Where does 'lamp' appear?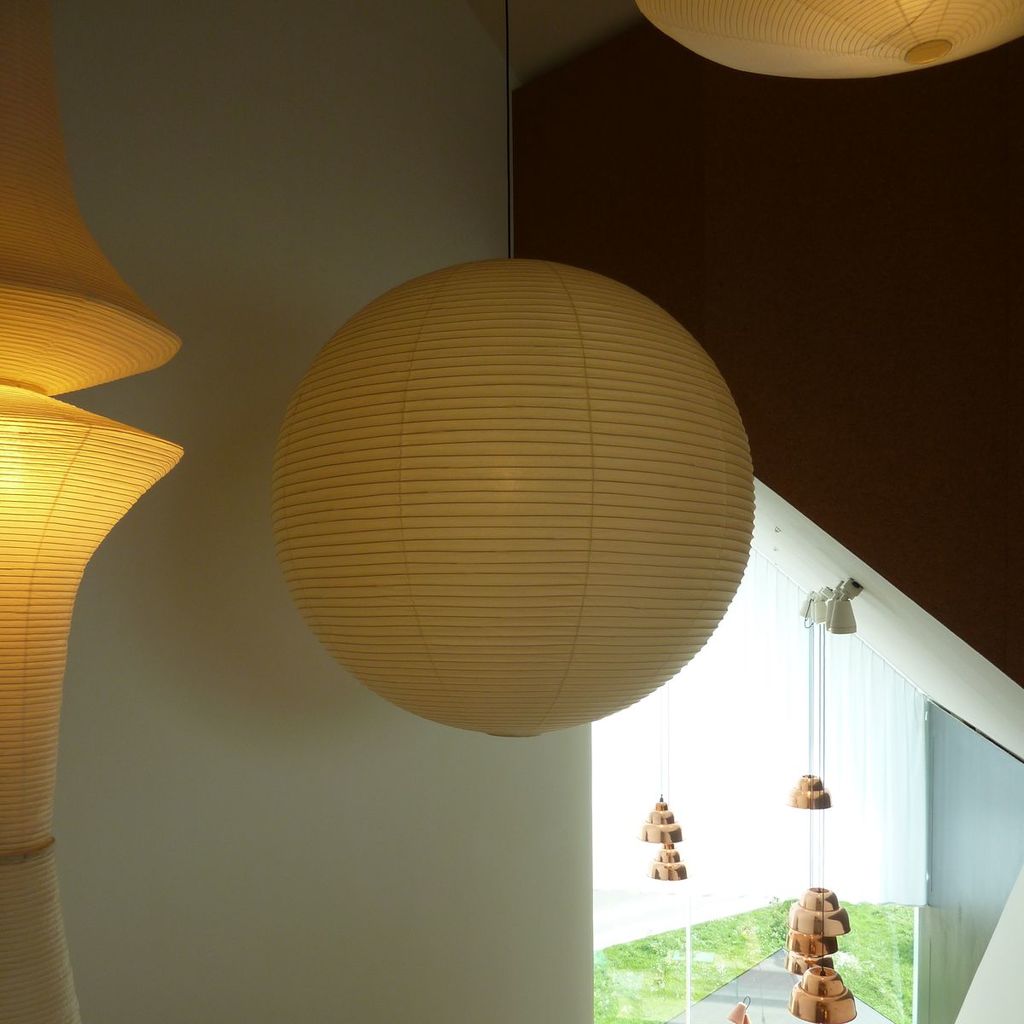
Appears at [x1=791, y1=626, x2=840, y2=960].
